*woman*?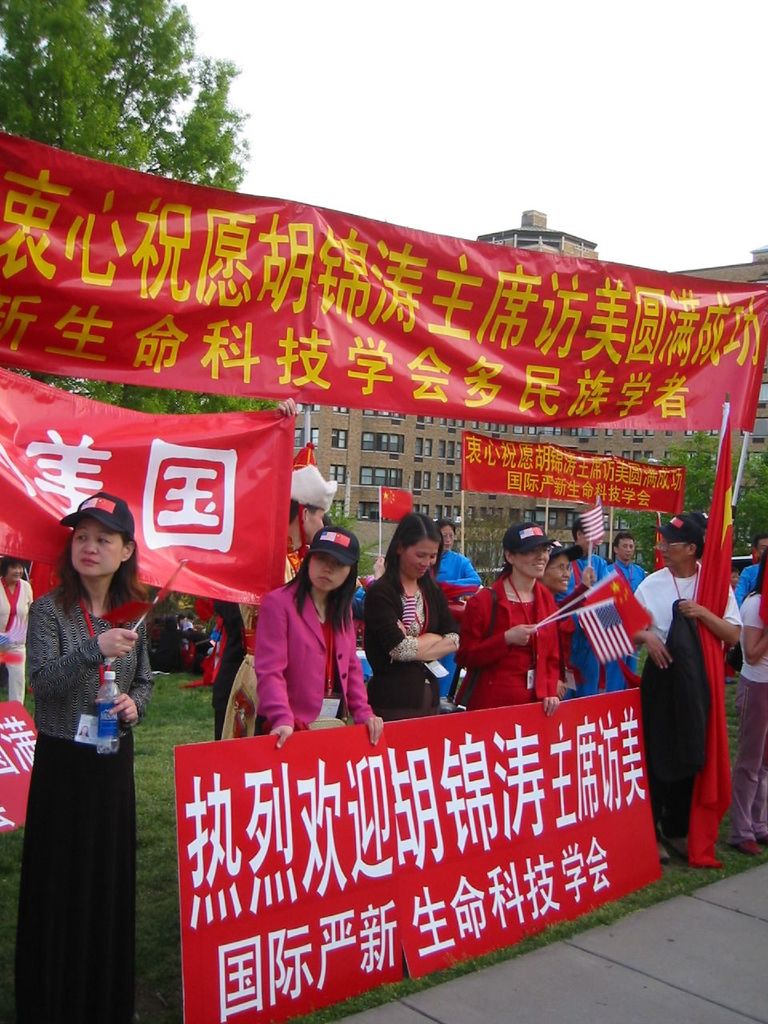
select_region(15, 493, 158, 1023)
